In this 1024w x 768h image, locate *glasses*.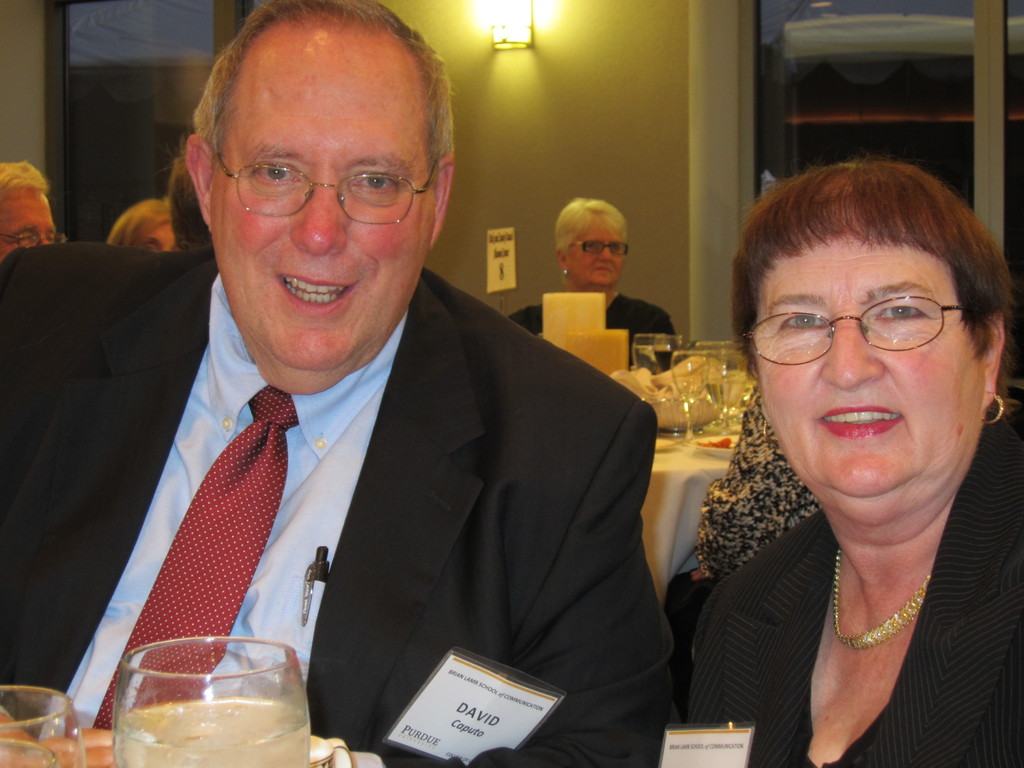
Bounding box: x1=742 y1=294 x2=972 y2=362.
